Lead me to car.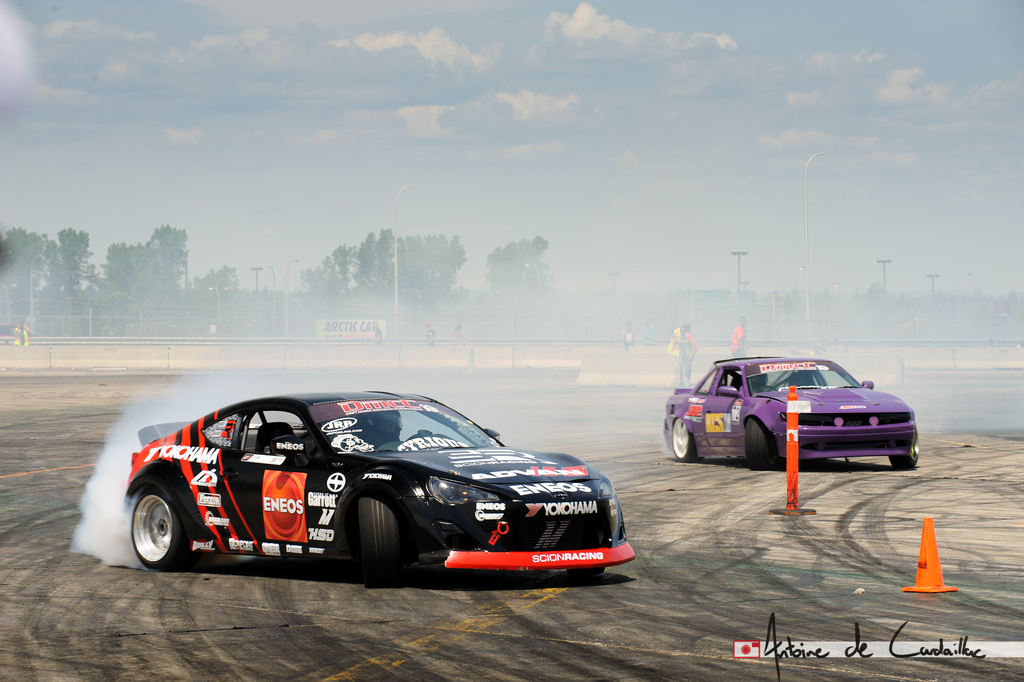
Lead to select_region(110, 383, 639, 586).
